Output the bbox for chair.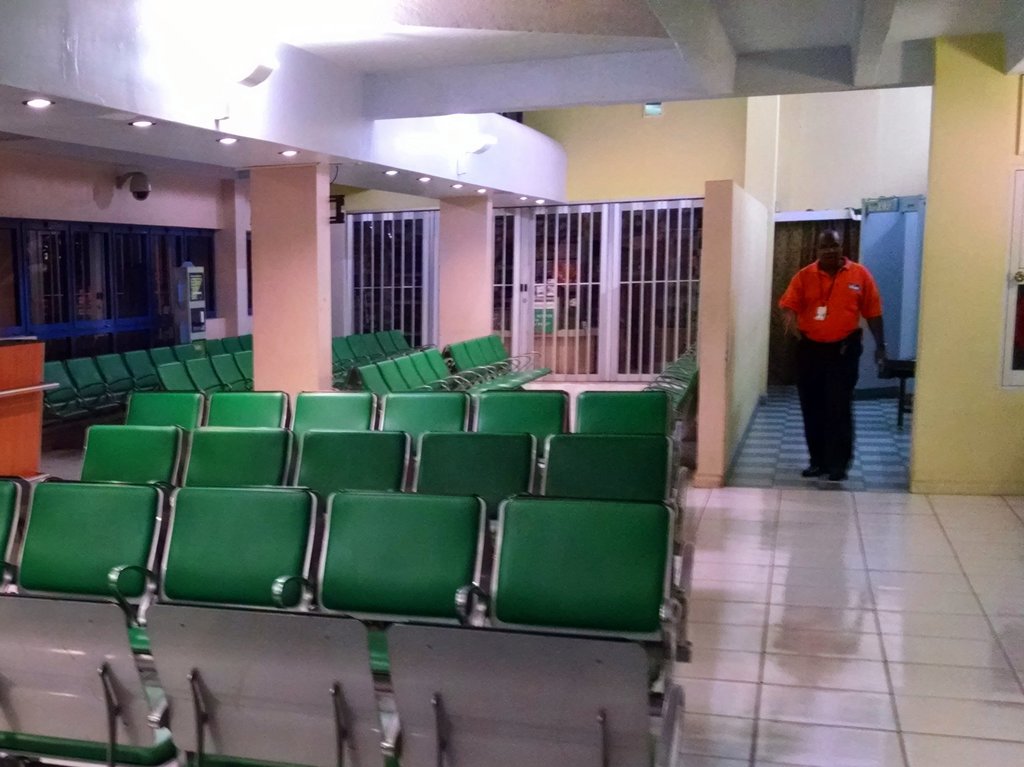
bbox(465, 497, 682, 755).
